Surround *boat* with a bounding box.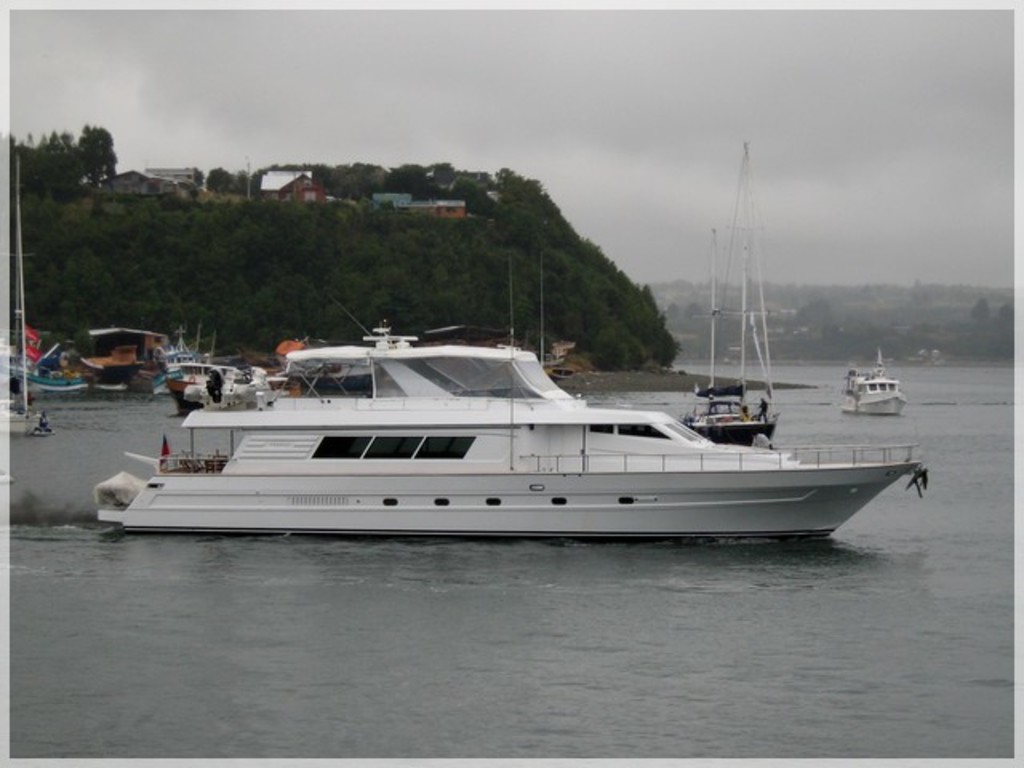
[x1=680, y1=136, x2=794, y2=450].
